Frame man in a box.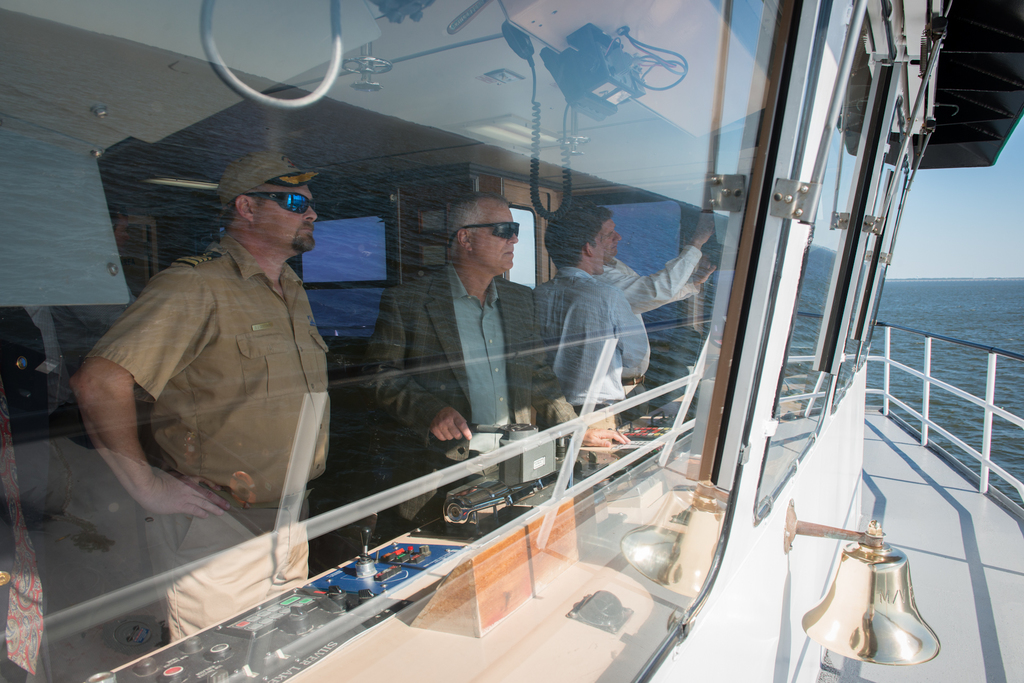
[left=531, top=207, right=647, bottom=424].
